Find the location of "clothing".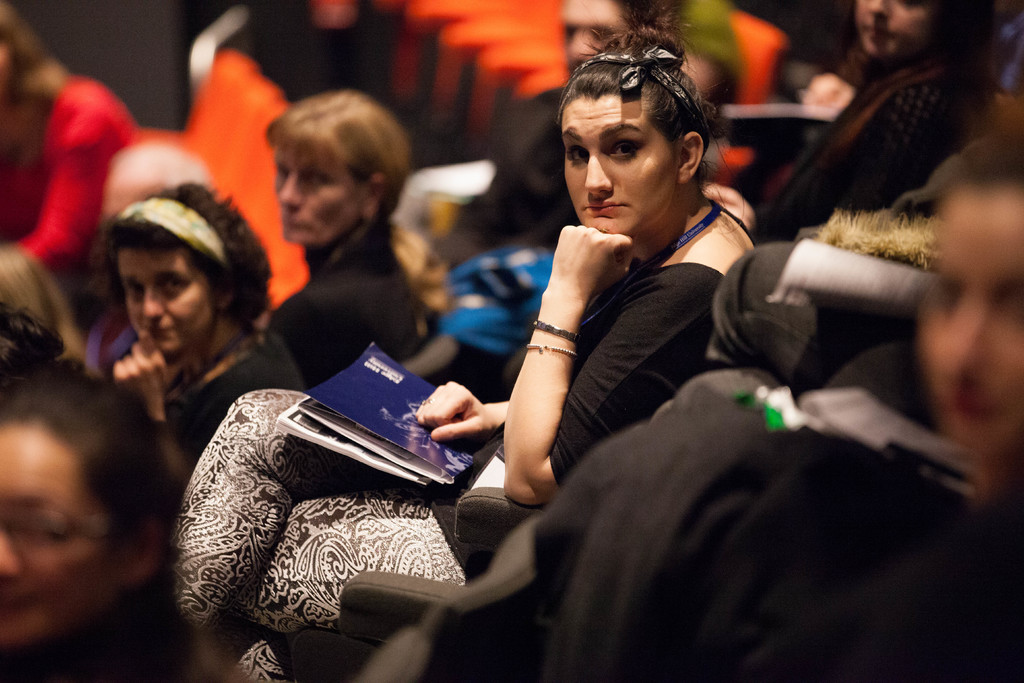
Location: (483,146,769,531).
